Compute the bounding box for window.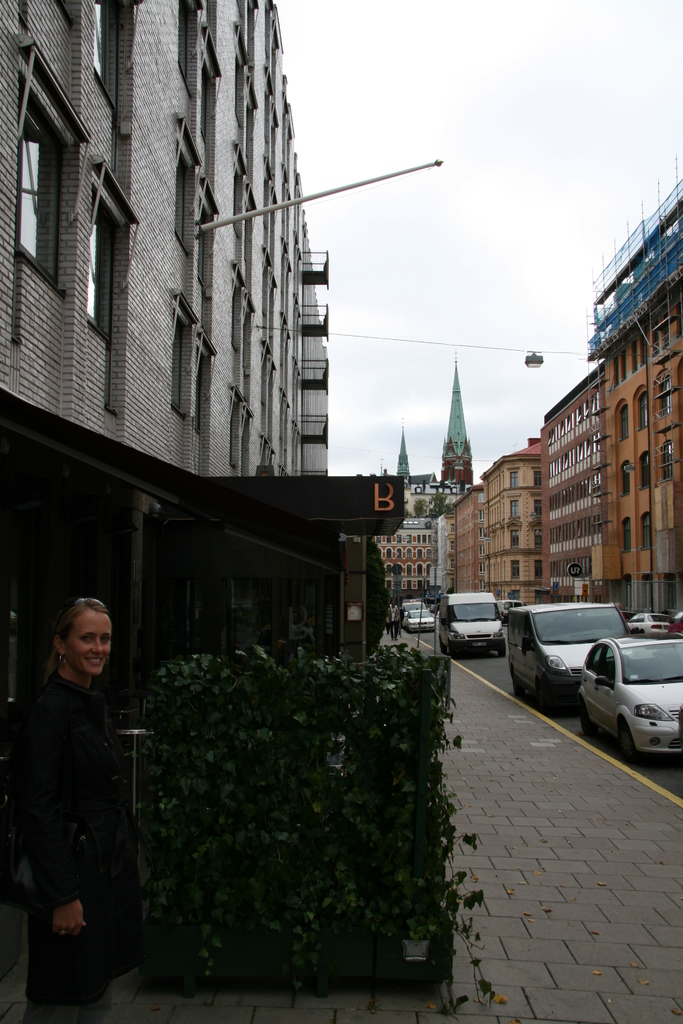
422,534,427,547.
